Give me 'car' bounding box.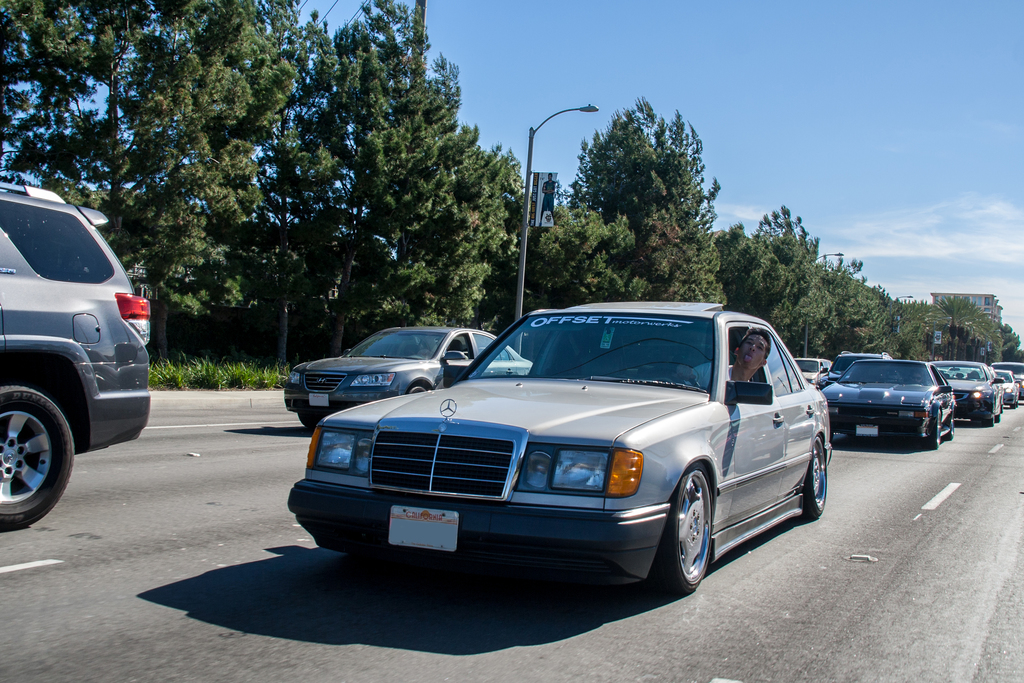
[x1=284, y1=312, x2=855, y2=605].
